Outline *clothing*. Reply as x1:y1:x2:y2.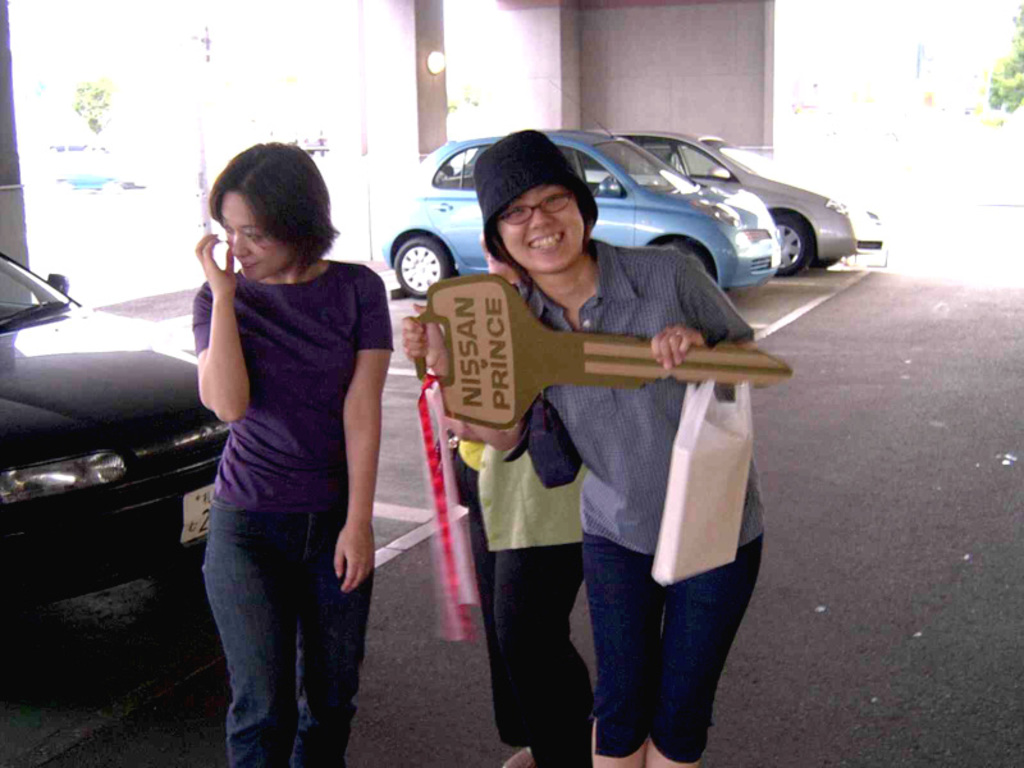
449:396:599:767.
